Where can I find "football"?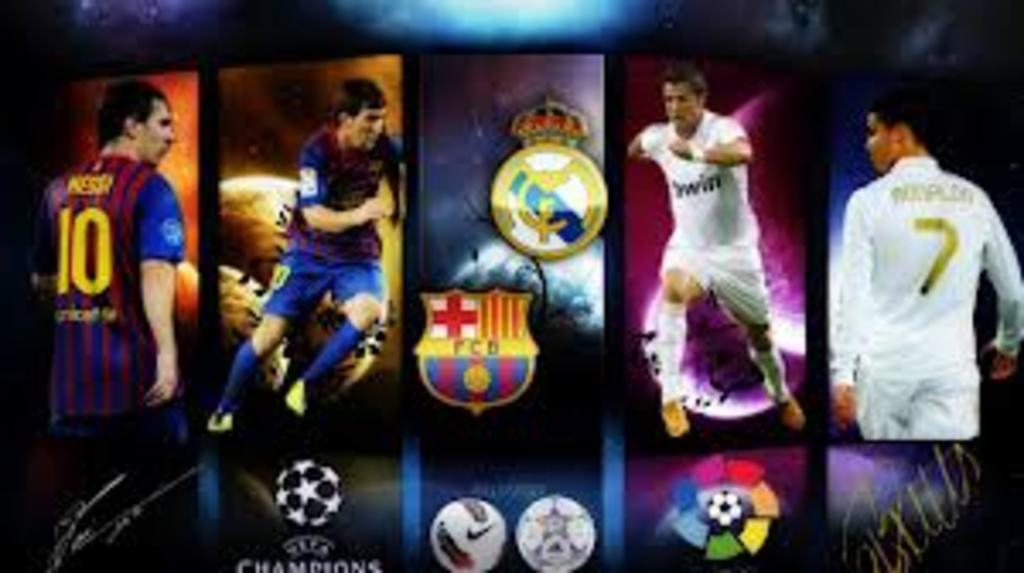
You can find it at [left=430, top=495, right=509, bottom=570].
